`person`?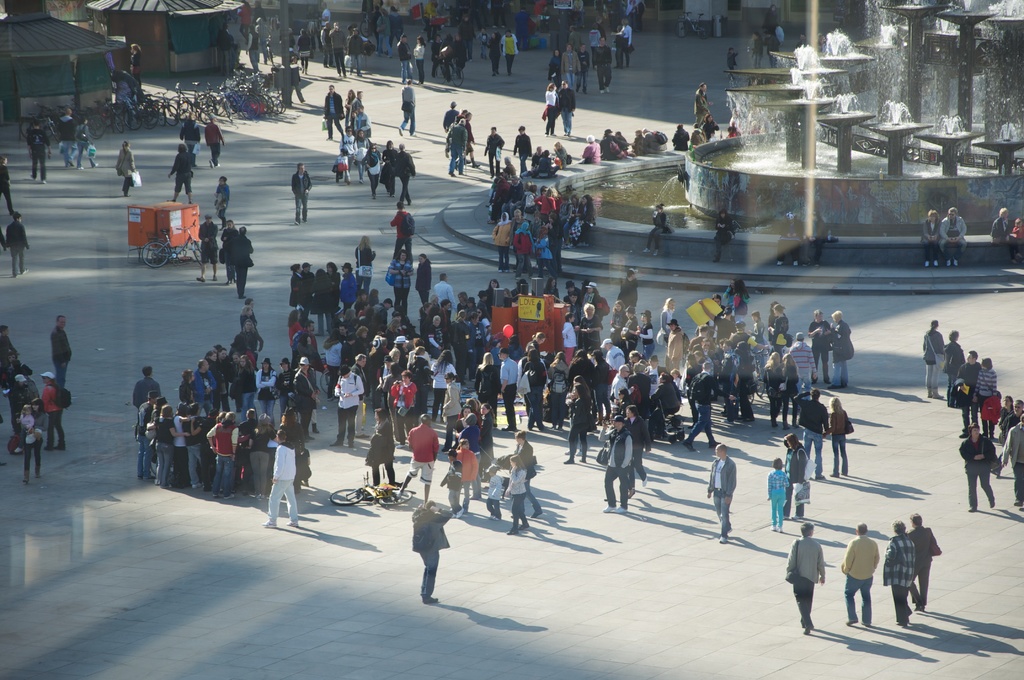
pyautogui.locateOnScreen(396, 412, 441, 505)
